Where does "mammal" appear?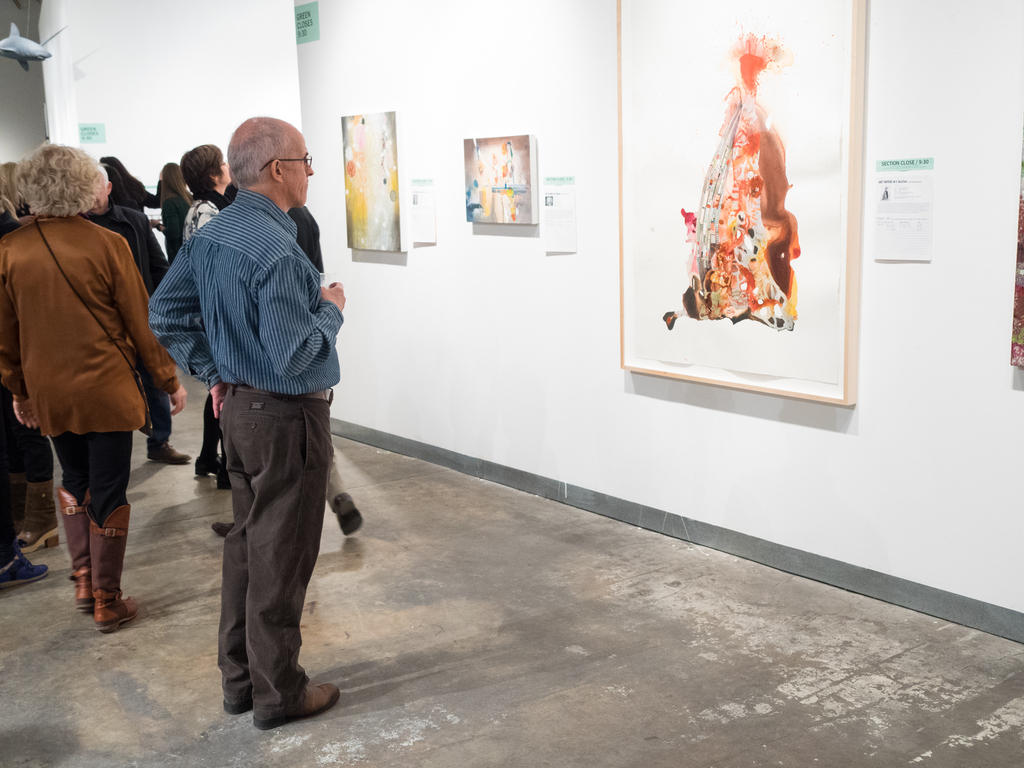
Appears at (left=78, top=162, right=140, bottom=270).
